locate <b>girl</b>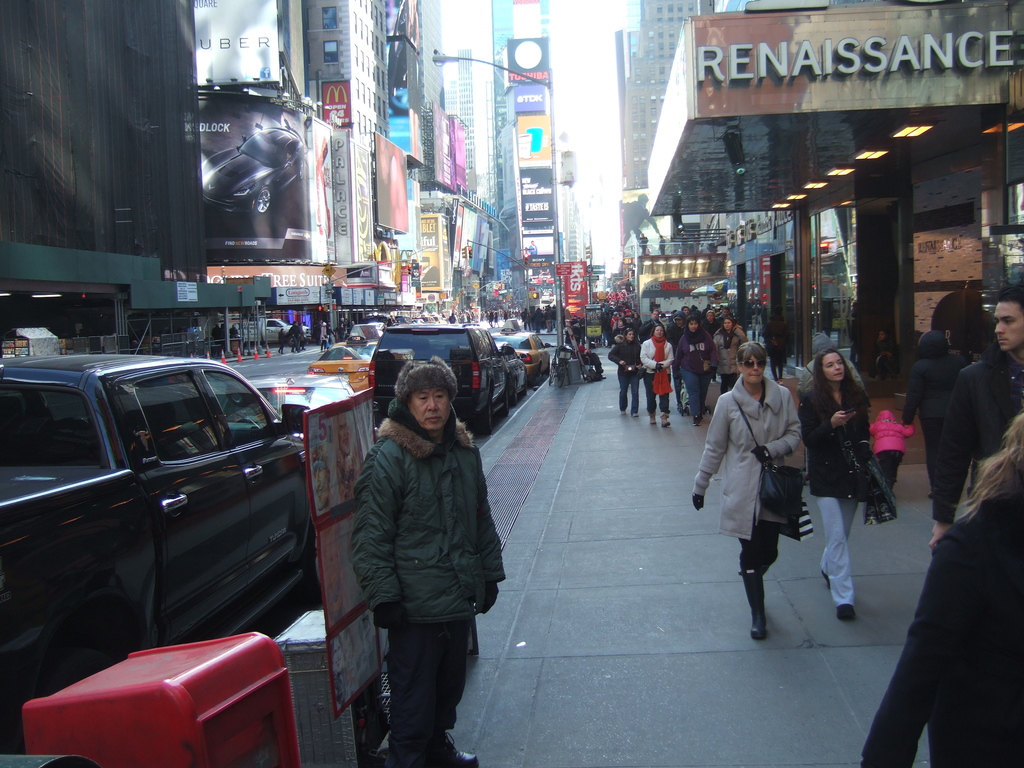
left=796, top=345, right=886, bottom=628
